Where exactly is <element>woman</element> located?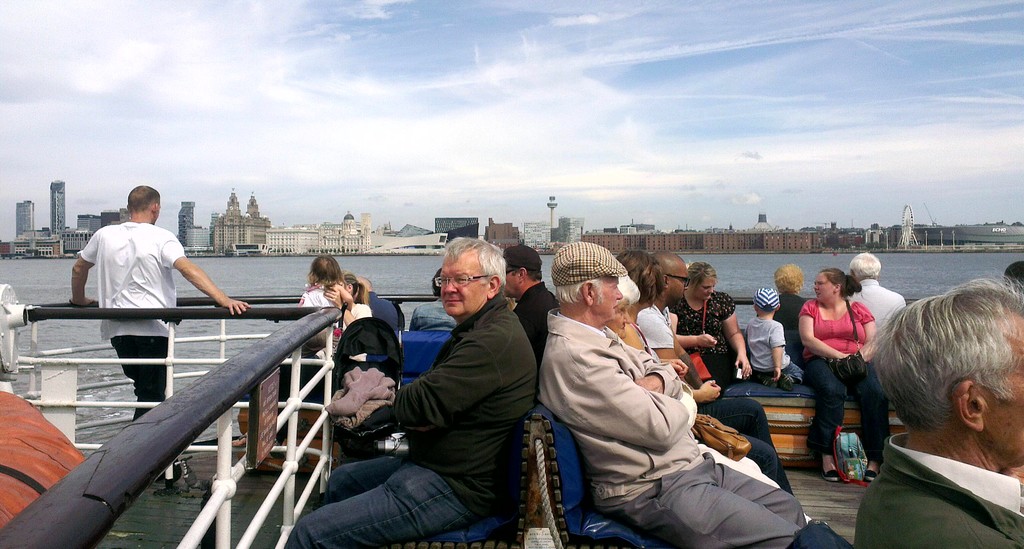
Its bounding box is rect(619, 251, 783, 489).
